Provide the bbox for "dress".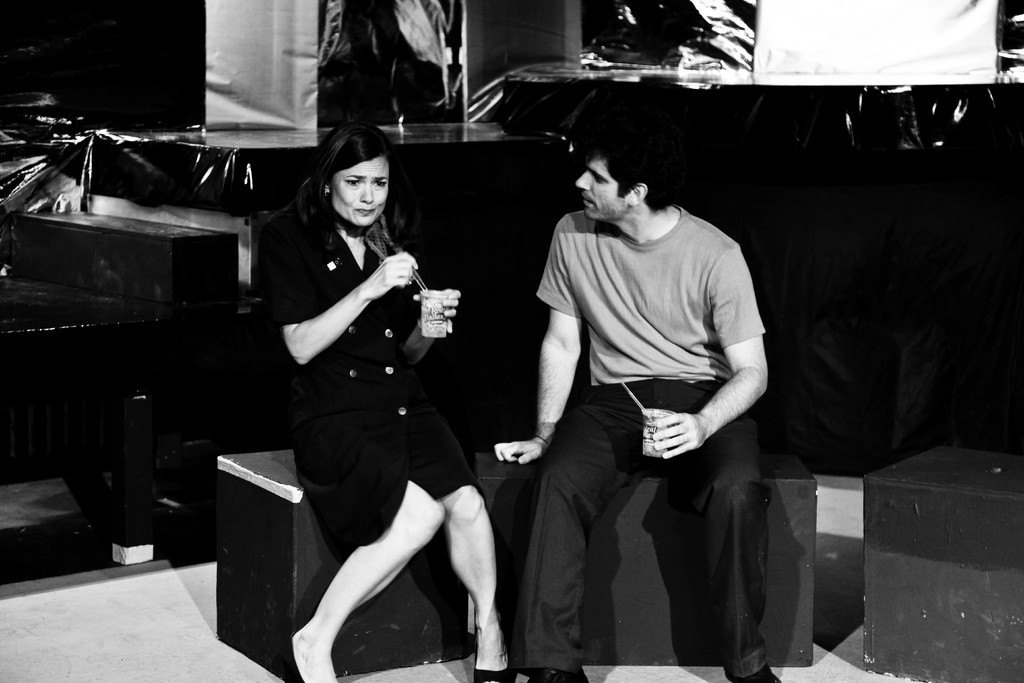
(278, 215, 488, 557).
